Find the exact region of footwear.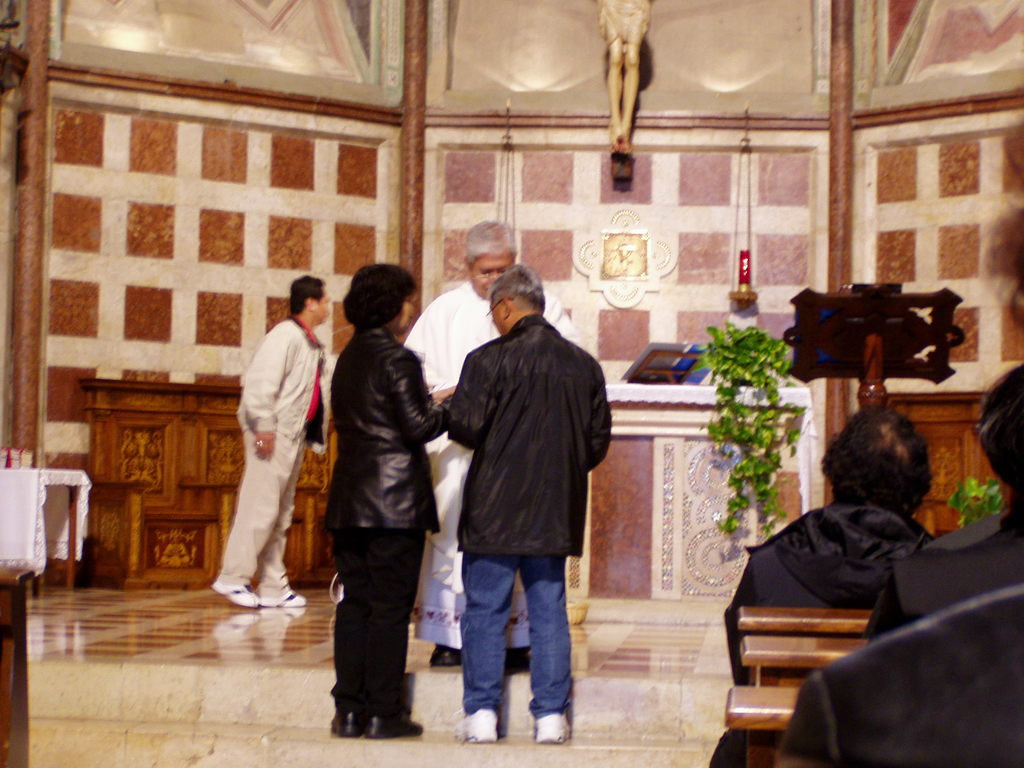
Exact region: bbox(212, 577, 260, 606).
